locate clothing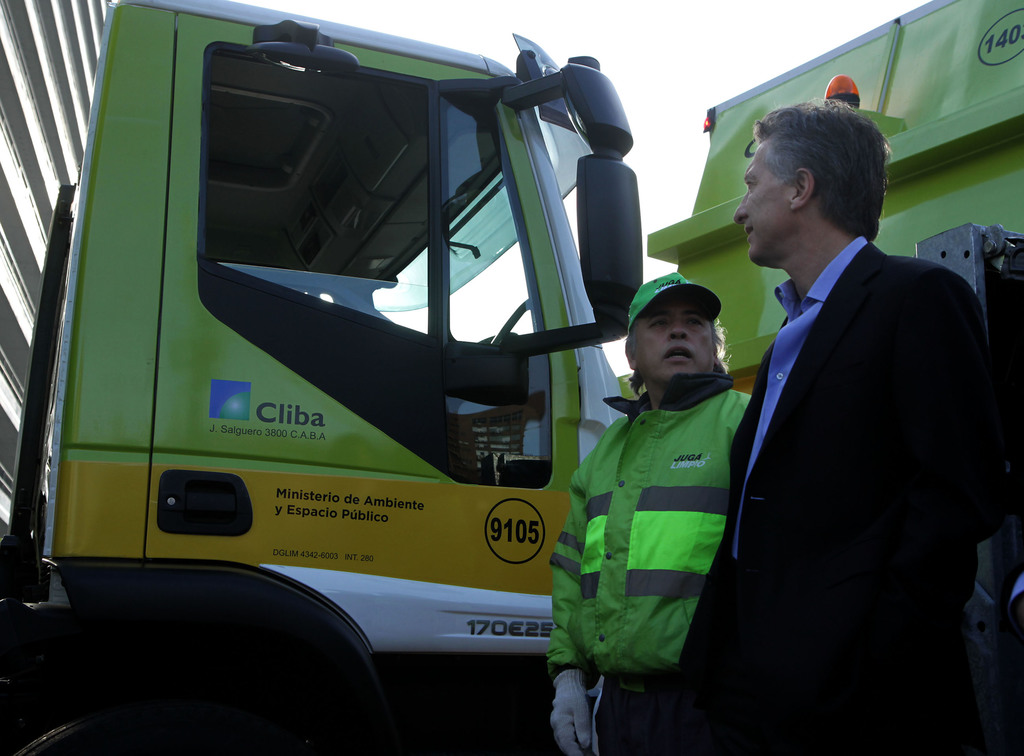
547/372/751/755
